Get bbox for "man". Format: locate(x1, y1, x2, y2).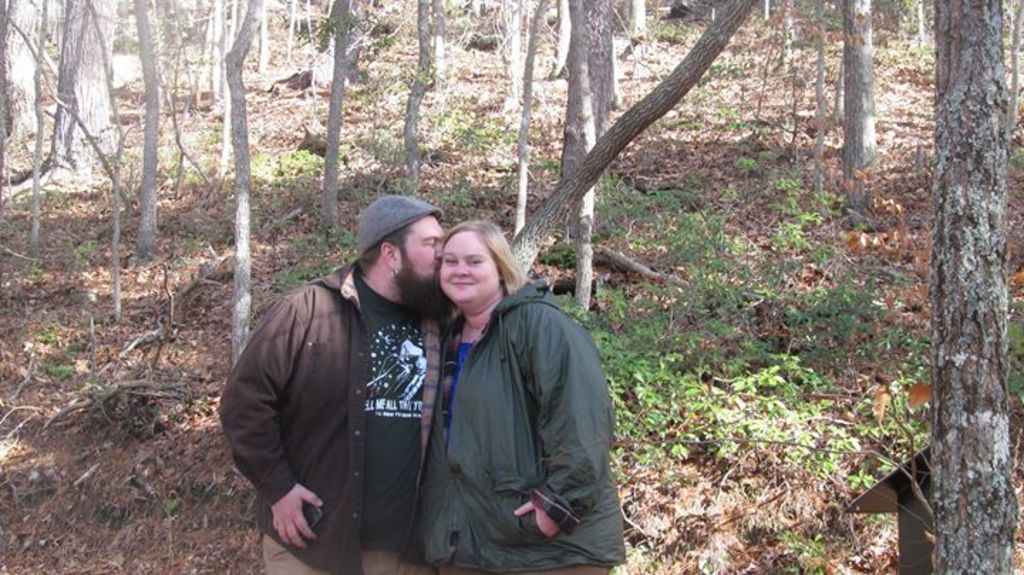
locate(239, 176, 462, 572).
